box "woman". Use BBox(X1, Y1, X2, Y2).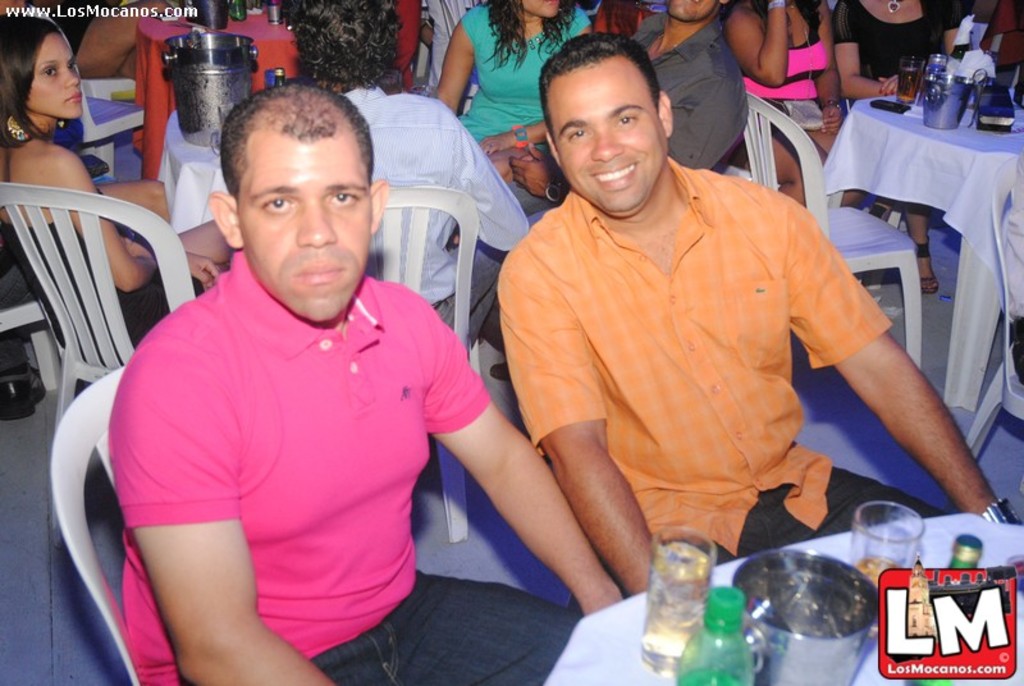
BBox(832, 0, 968, 289).
